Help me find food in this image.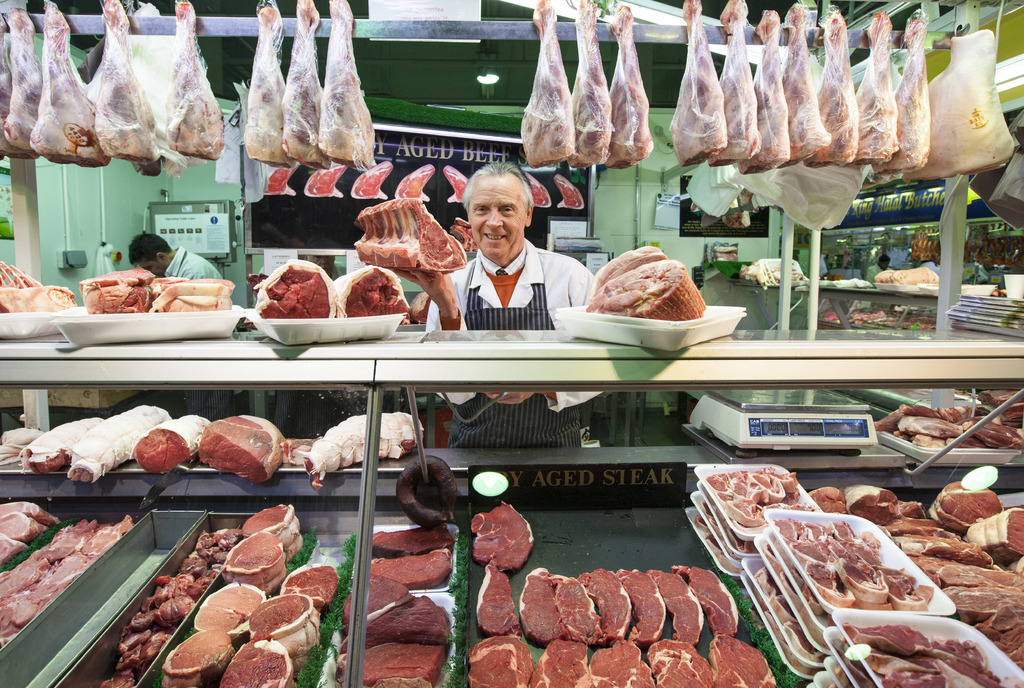
Found it: x1=588 y1=242 x2=715 y2=316.
